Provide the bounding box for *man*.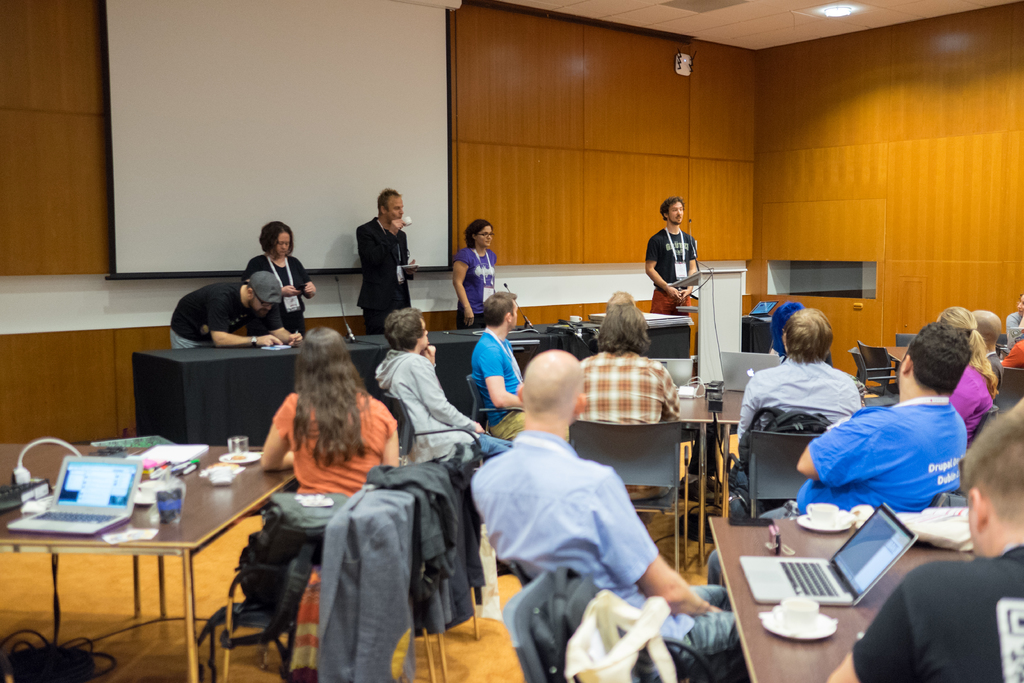
box(463, 343, 705, 655).
